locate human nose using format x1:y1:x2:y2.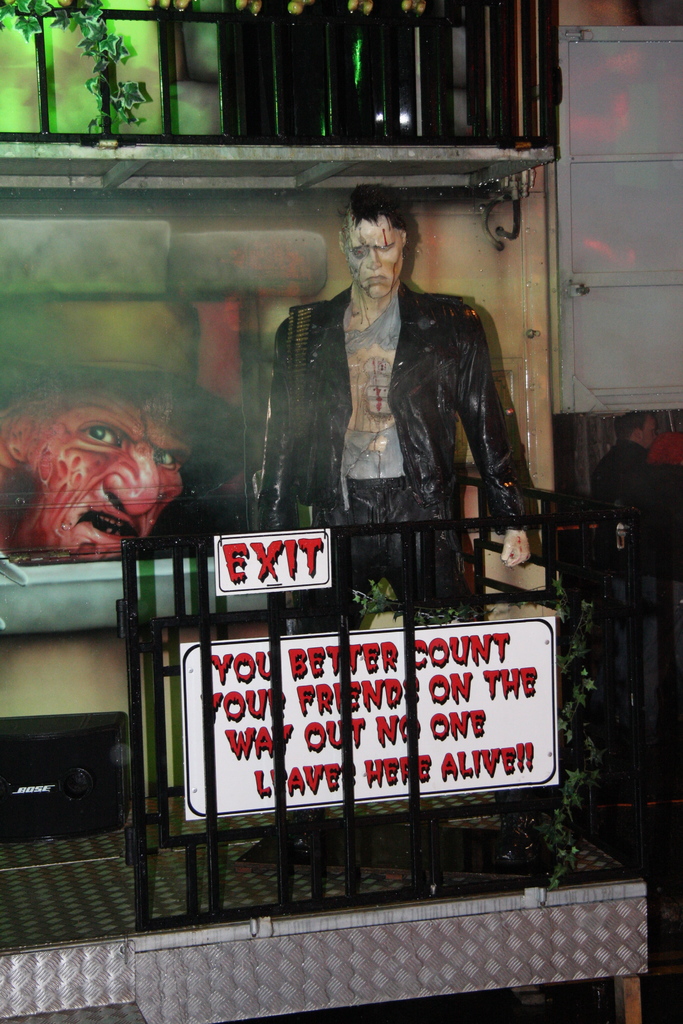
107:447:154:521.
